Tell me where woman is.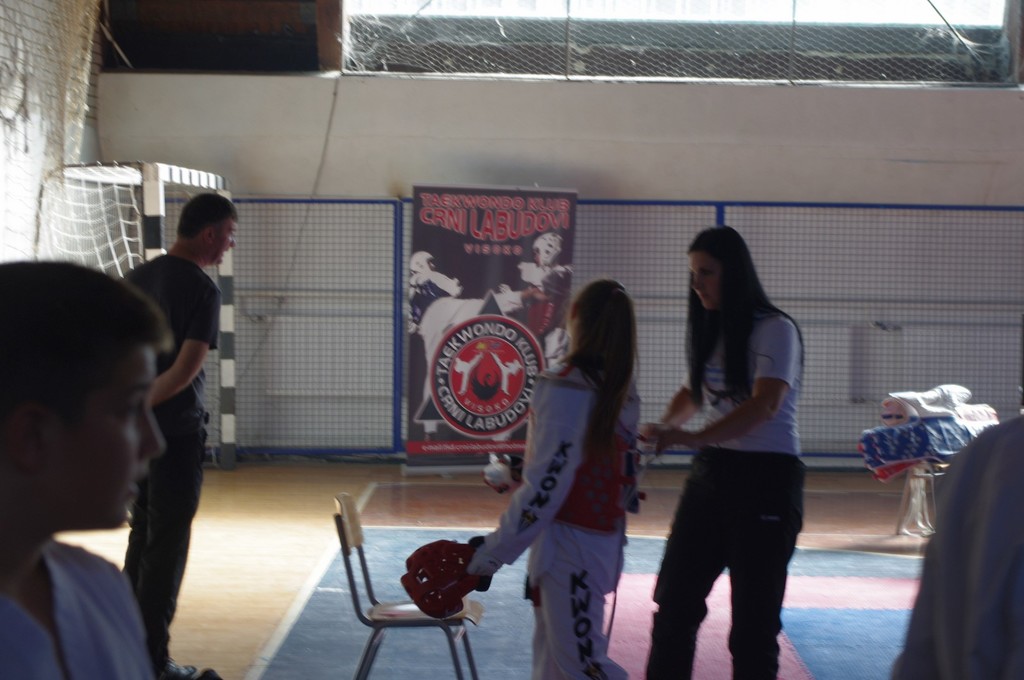
woman is at [636, 214, 828, 679].
